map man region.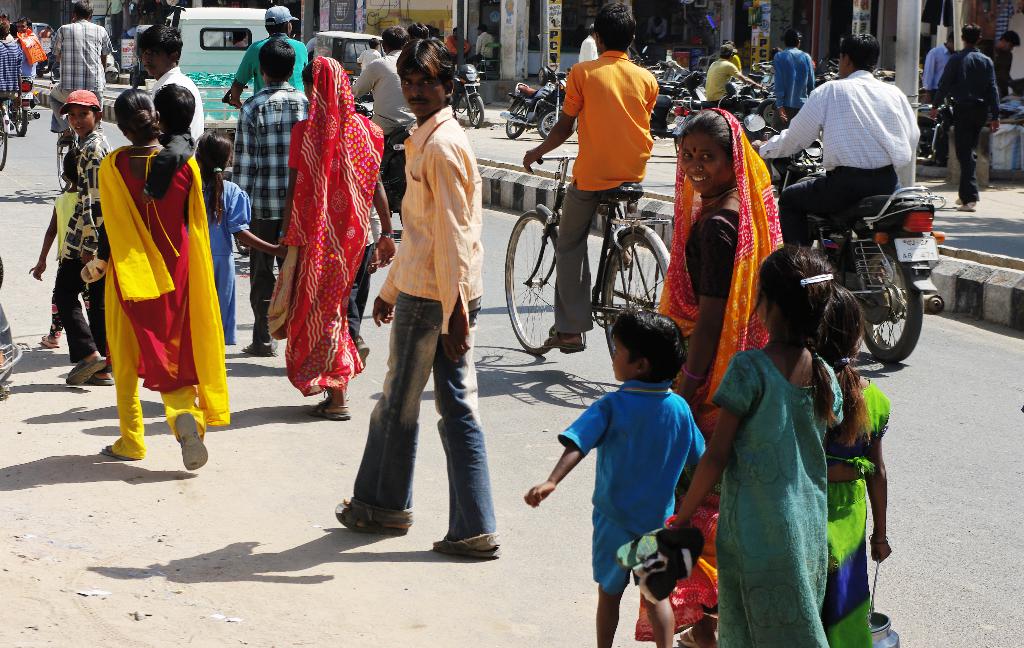
Mapped to left=45, top=1, right=115, bottom=143.
